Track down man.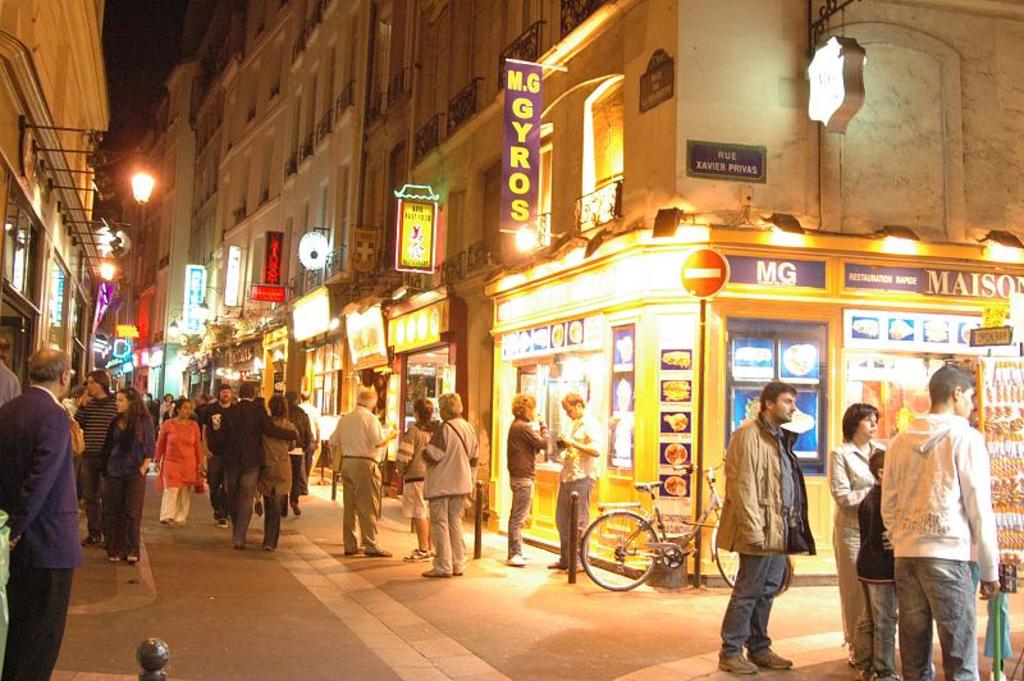
Tracked to select_region(201, 384, 233, 522).
